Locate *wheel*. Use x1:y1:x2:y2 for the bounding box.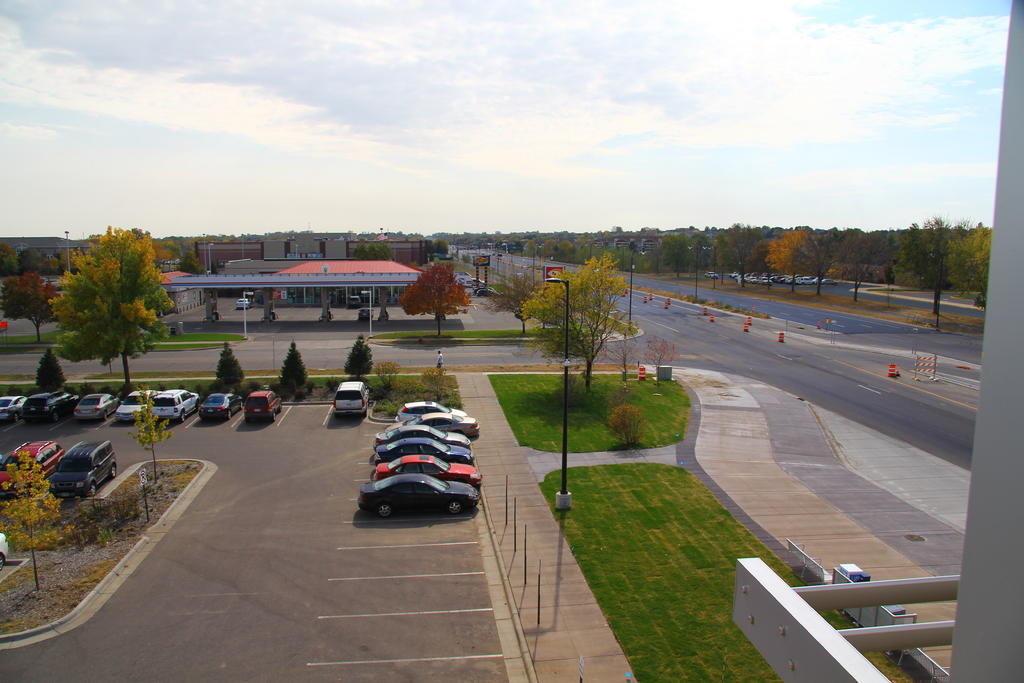
372:498:395:520.
